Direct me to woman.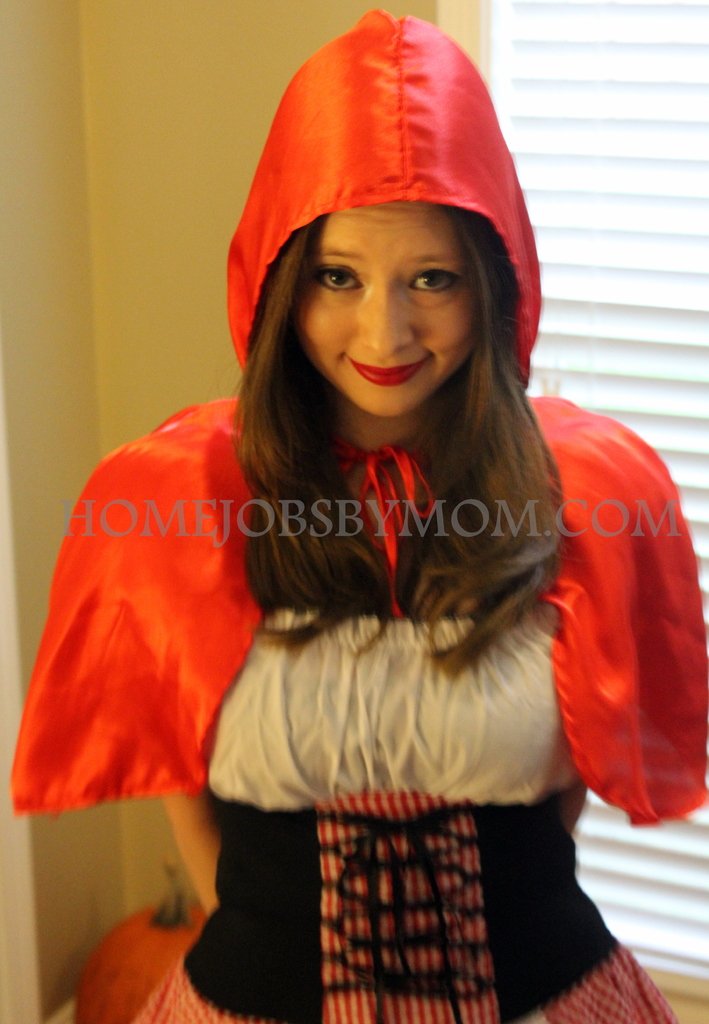
Direction: pyautogui.locateOnScreen(71, 61, 708, 869).
